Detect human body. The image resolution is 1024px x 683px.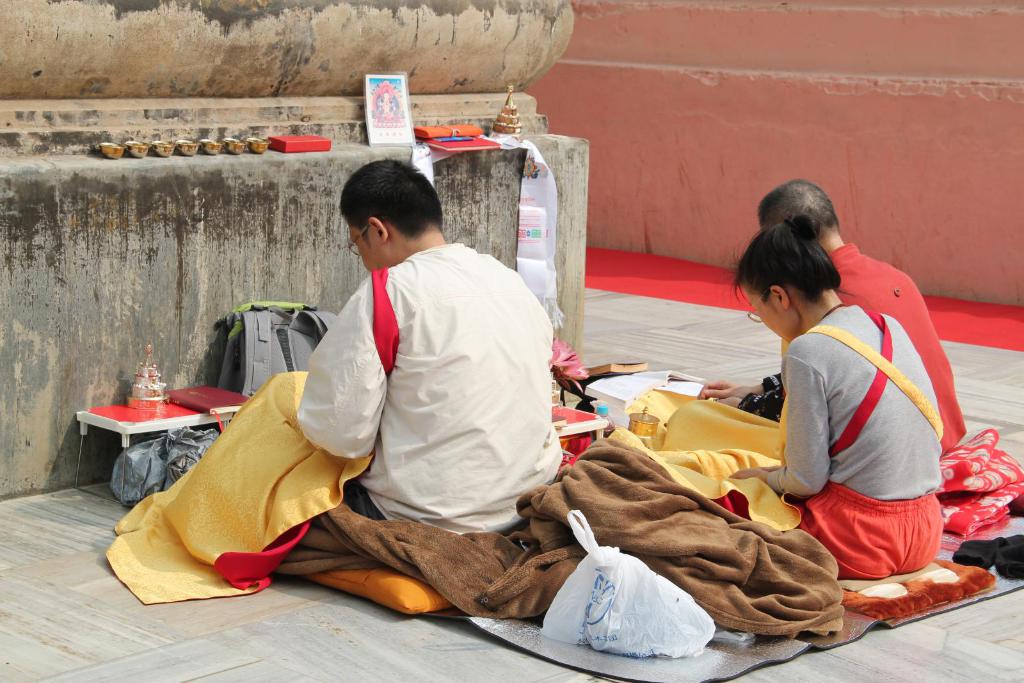
{"x1": 755, "y1": 181, "x2": 958, "y2": 461}.
